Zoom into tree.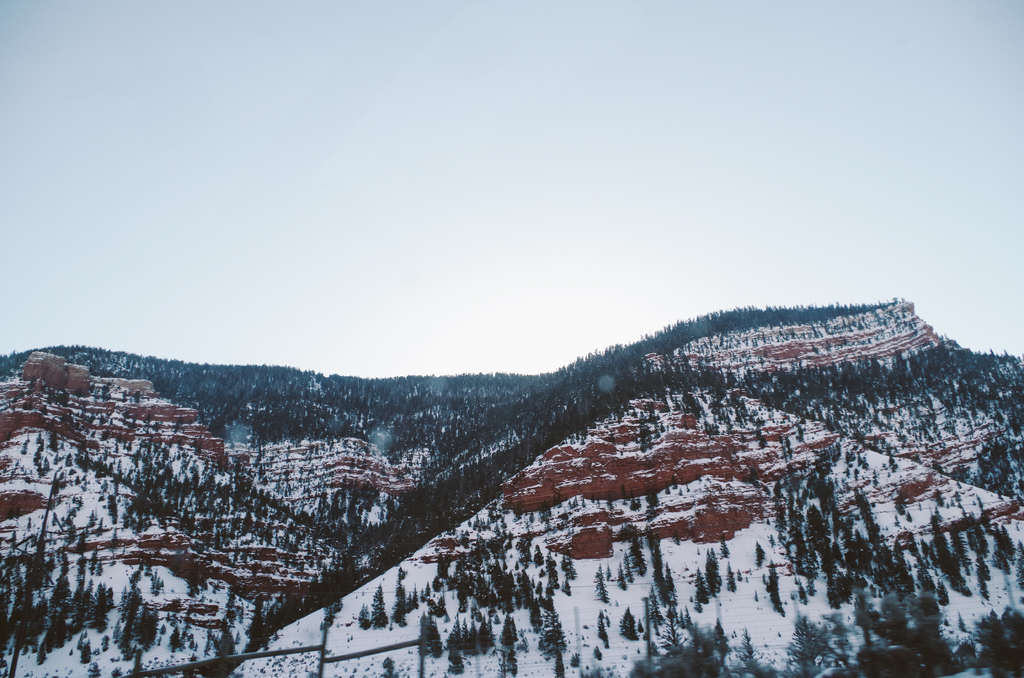
Zoom target: 634, 490, 641, 508.
